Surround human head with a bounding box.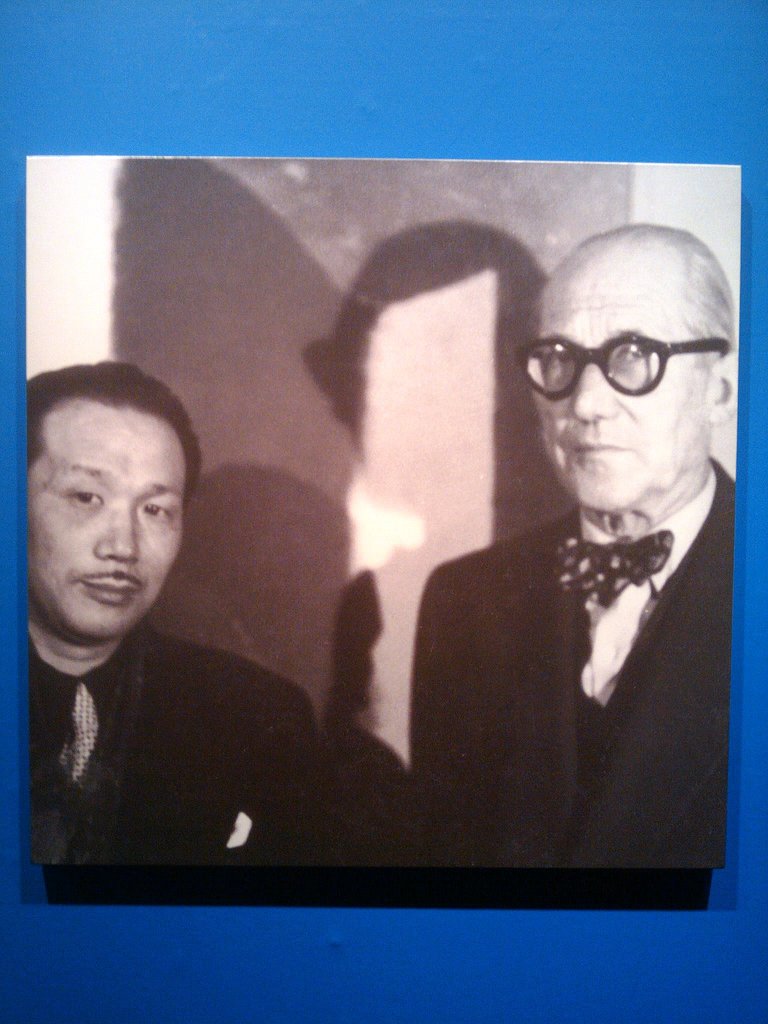
detection(24, 360, 188, 612).
